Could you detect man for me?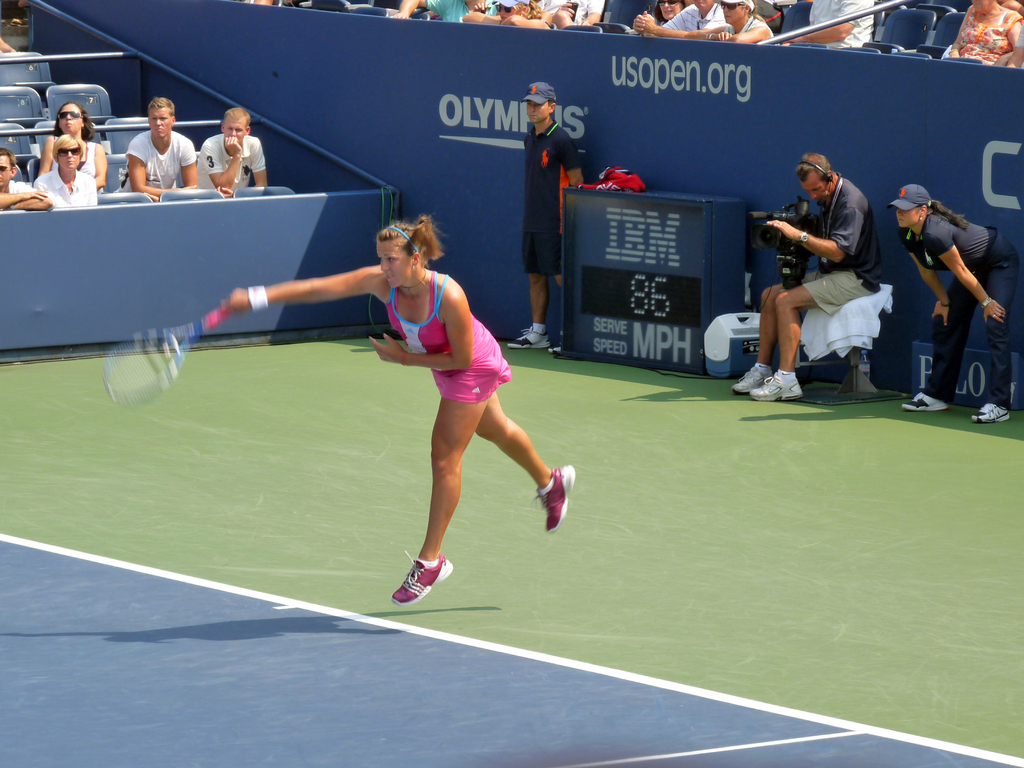
Detection result: 0:145:54:211.
